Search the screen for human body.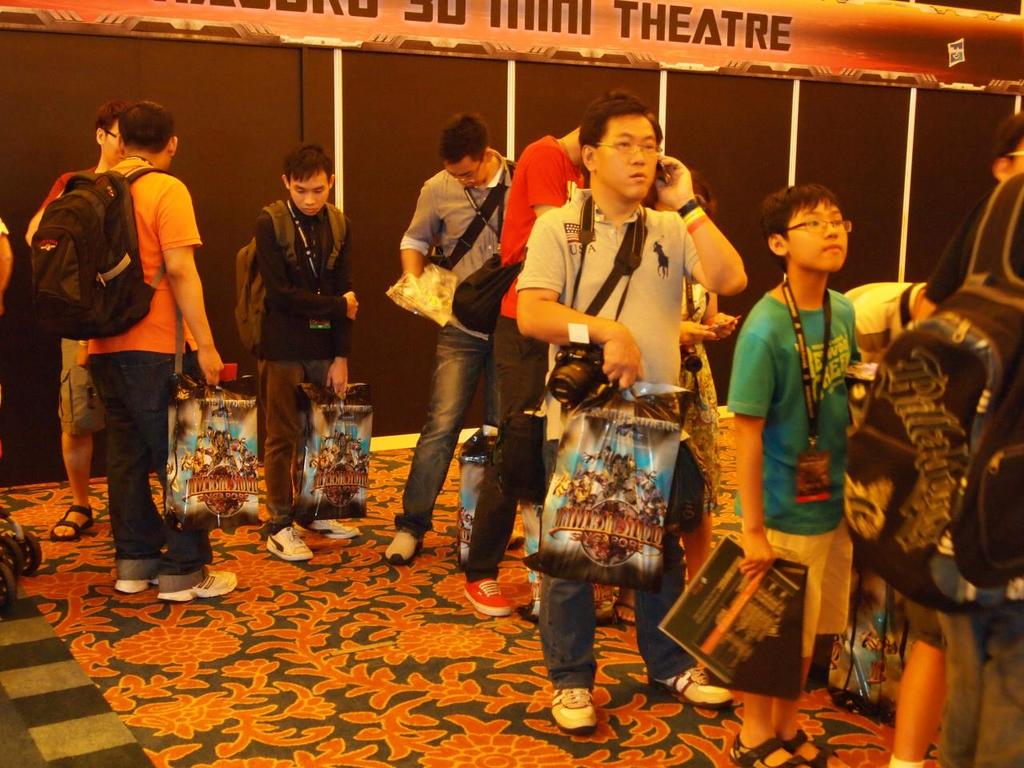
Found at box(510, 206, 756, 730).
